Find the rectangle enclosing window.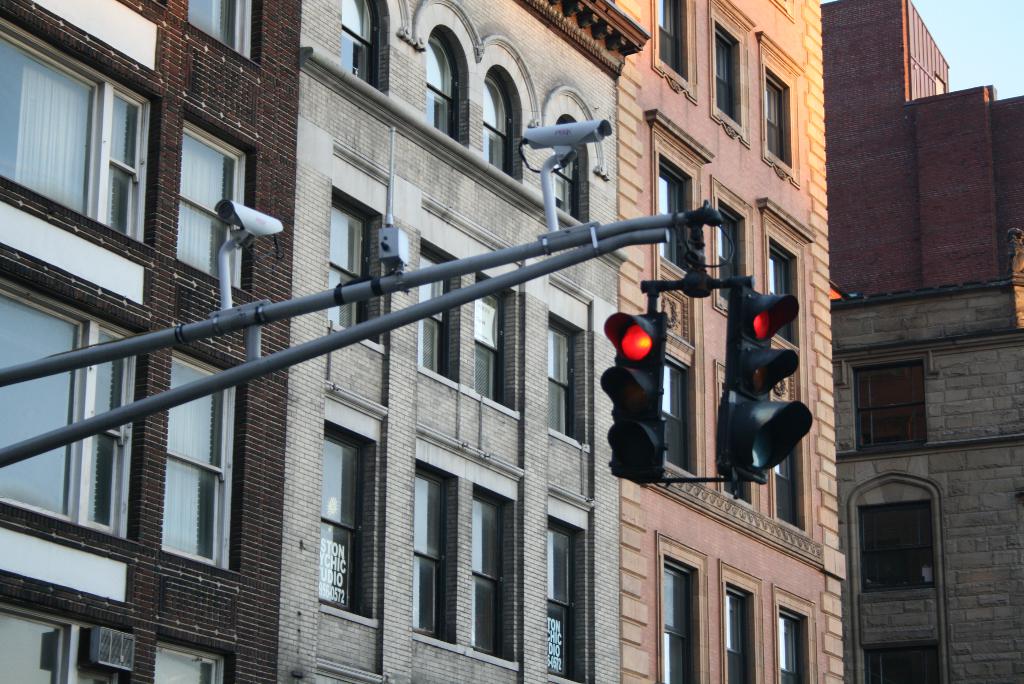
(x1=851, y1=362, x2=924, y2=449).
